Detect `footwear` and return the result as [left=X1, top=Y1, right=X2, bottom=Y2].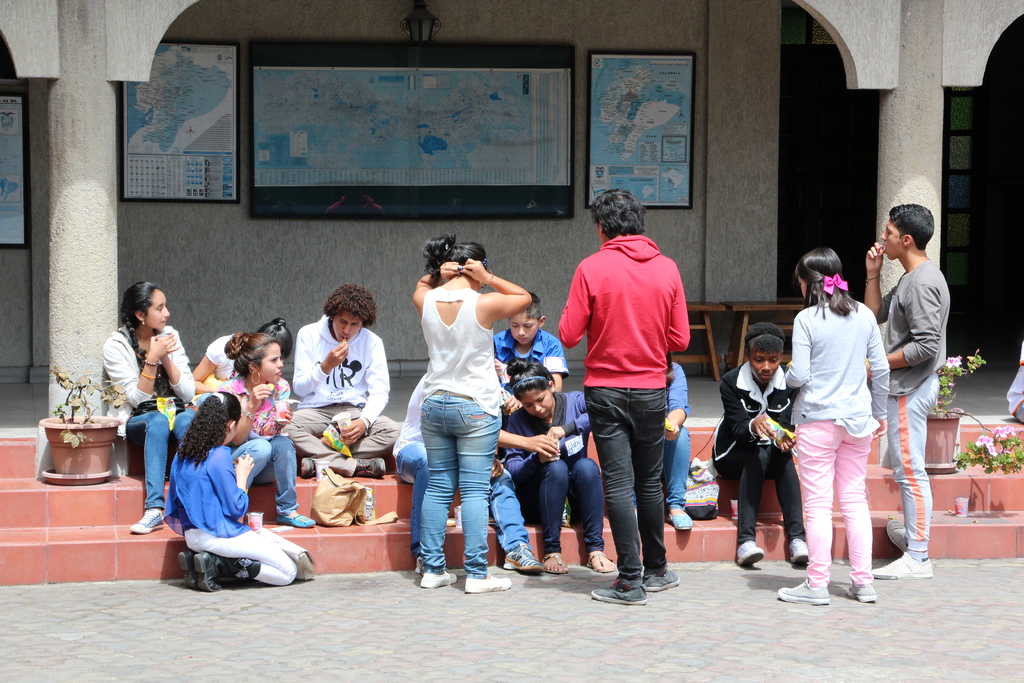
[left=886, top=522, right=904, bottom=547].
